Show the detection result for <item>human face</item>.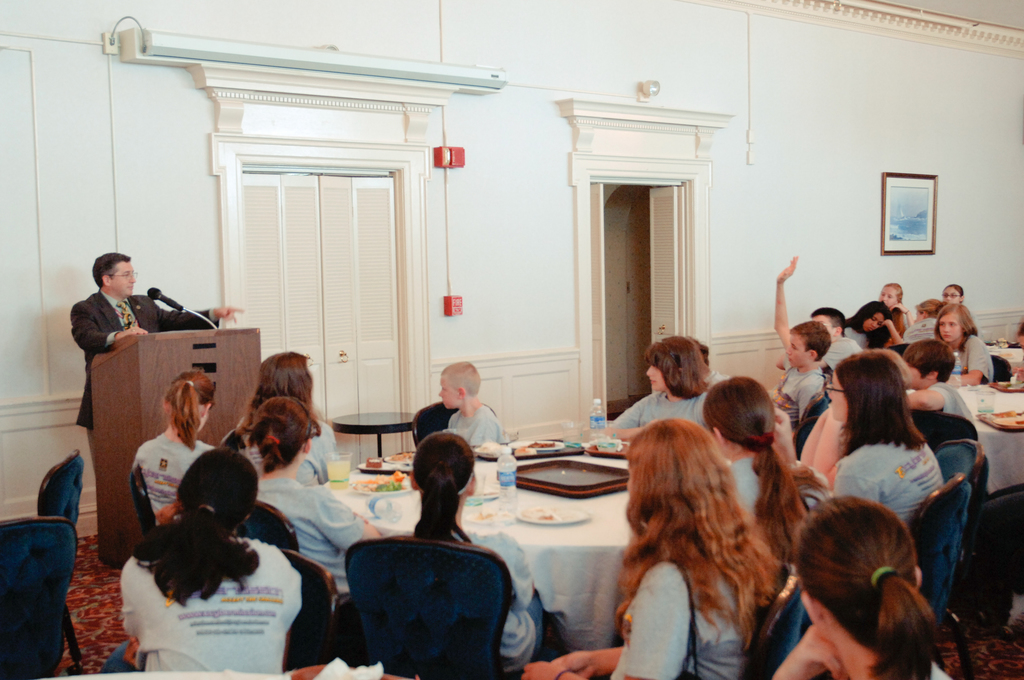
{"x1": 936, "y1": 315, "x2": 959, "y2": 341}.
